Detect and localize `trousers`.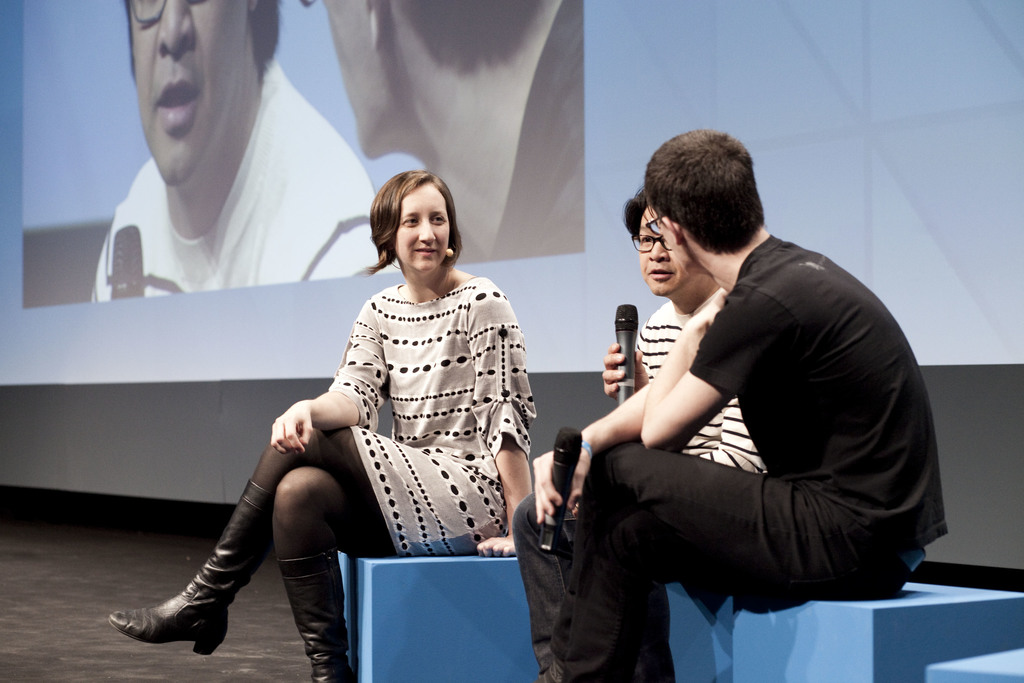
Localized at locate(182, 425, 388, 675).
